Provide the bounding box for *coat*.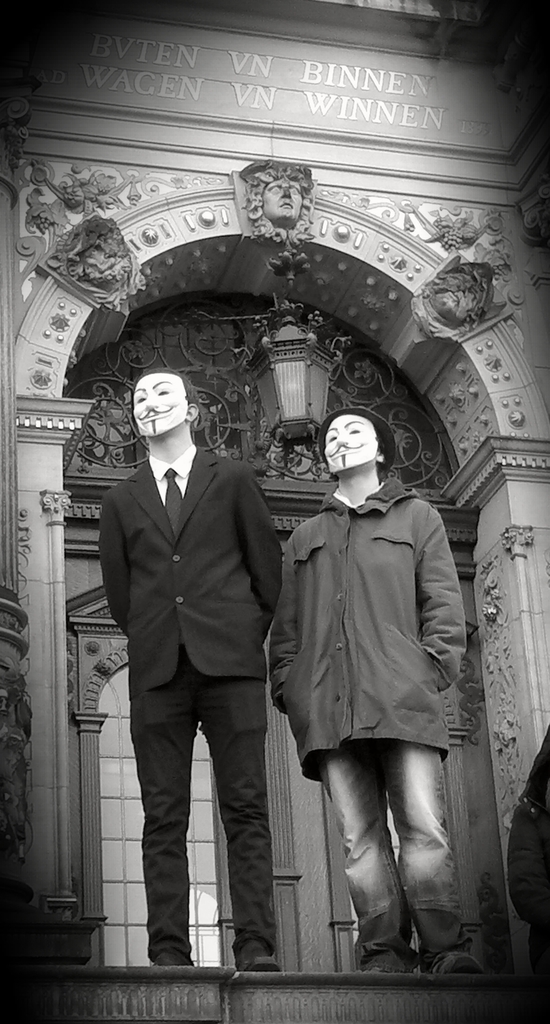
bbox(275, 432, 476, 828).
